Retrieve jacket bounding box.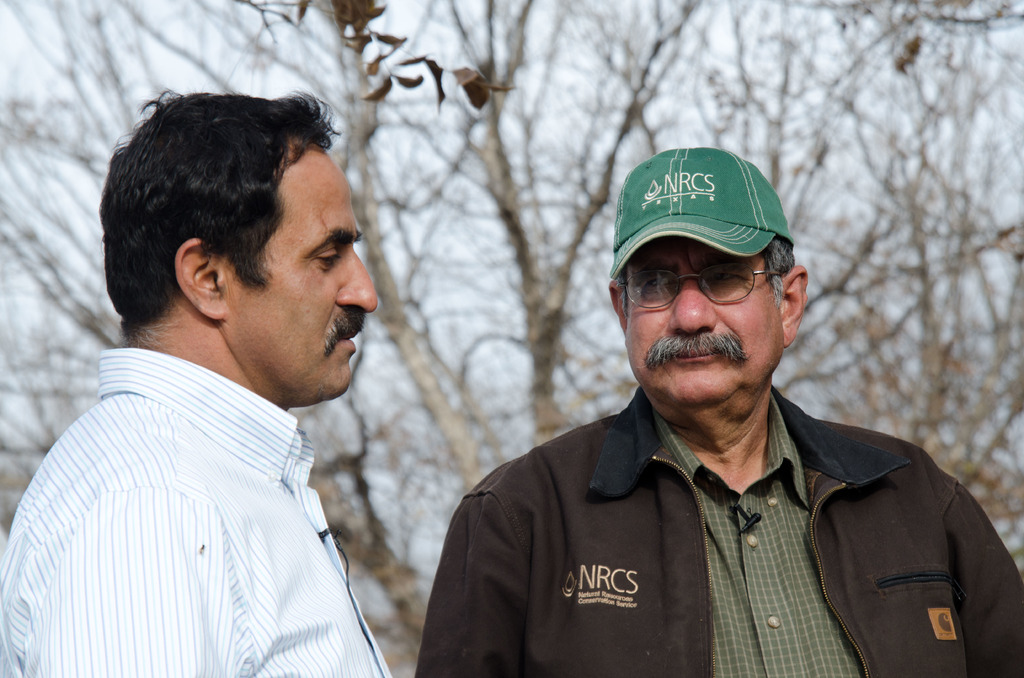
Bounding box: {"x1": 397, "y1": 320, "x2": 1023, "y2": 677}.
